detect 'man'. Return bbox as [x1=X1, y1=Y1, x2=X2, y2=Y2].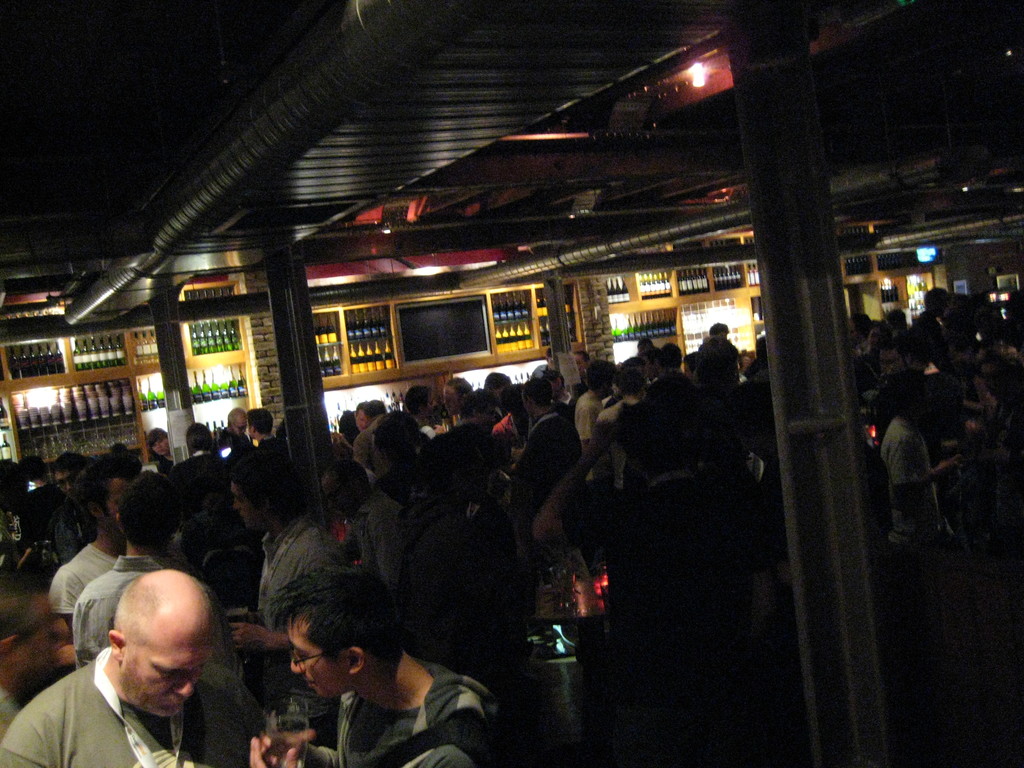
[x1=0, y1=568, x2=269, y2=767].
